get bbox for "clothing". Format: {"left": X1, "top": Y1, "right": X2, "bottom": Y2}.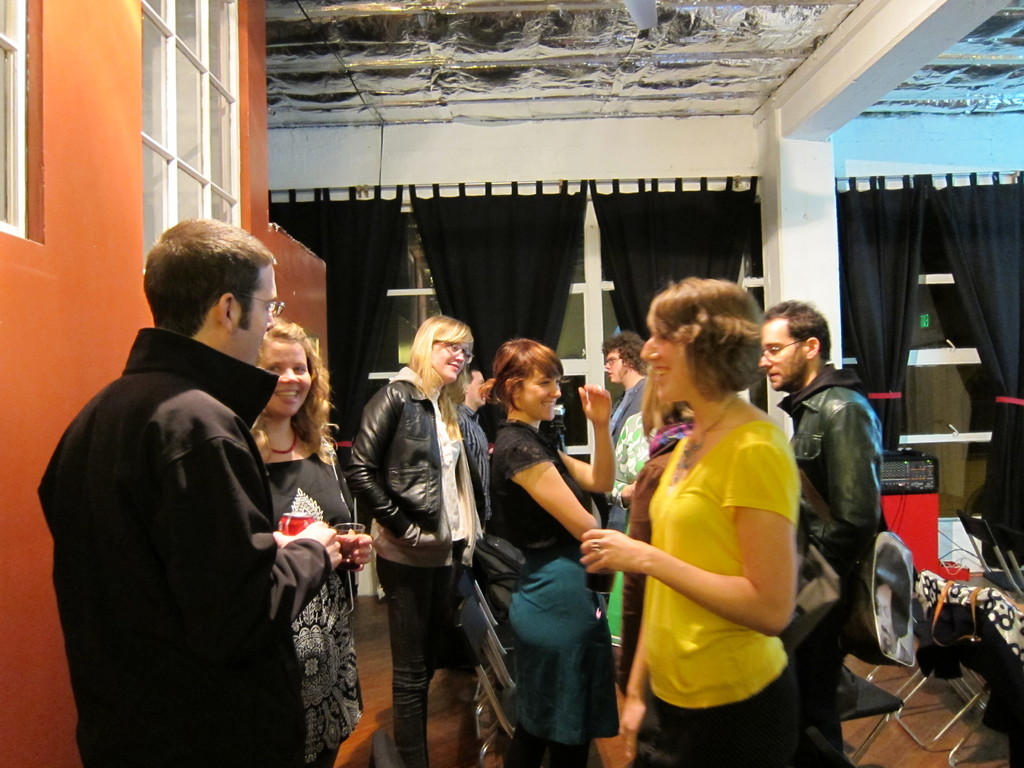
{"left": 615, "top": 412, "right": 701, "bottom": 651}.
